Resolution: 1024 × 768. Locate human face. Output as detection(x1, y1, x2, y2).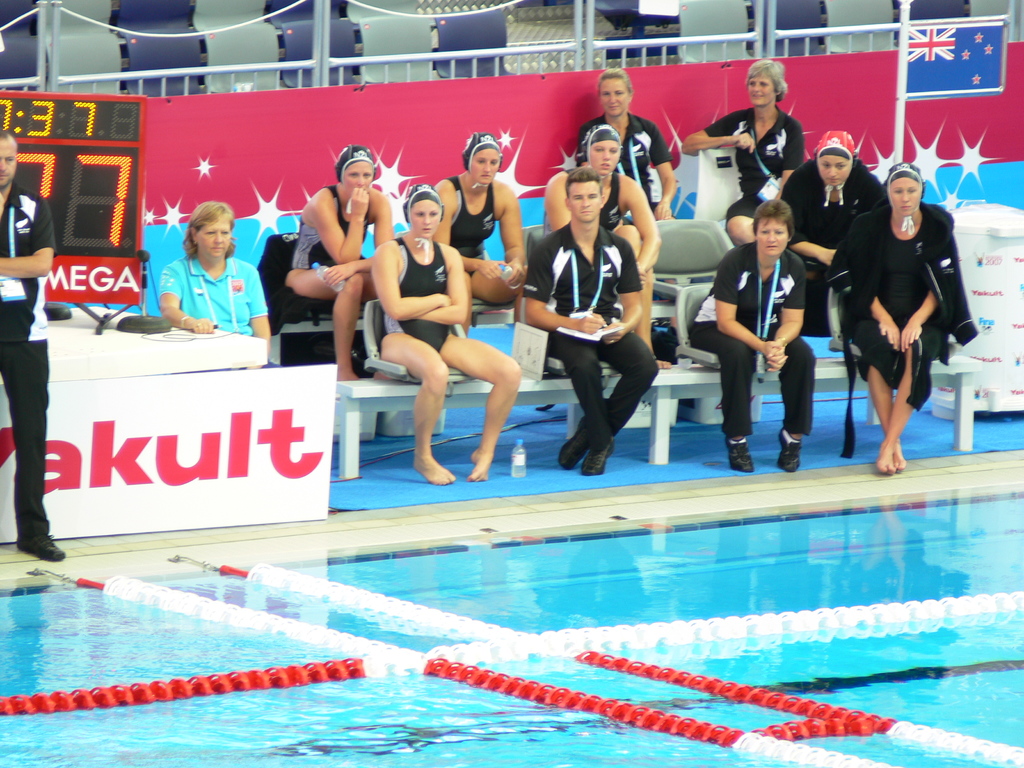
detection(743, 72, 776, 105).
